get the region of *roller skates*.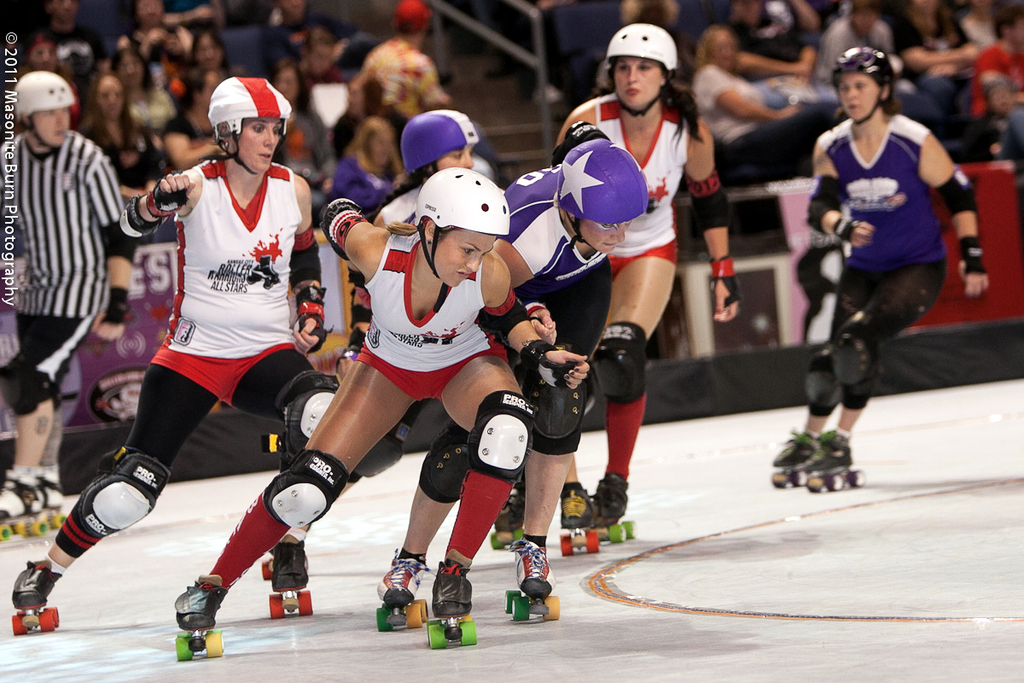
(767,422,823,487).
